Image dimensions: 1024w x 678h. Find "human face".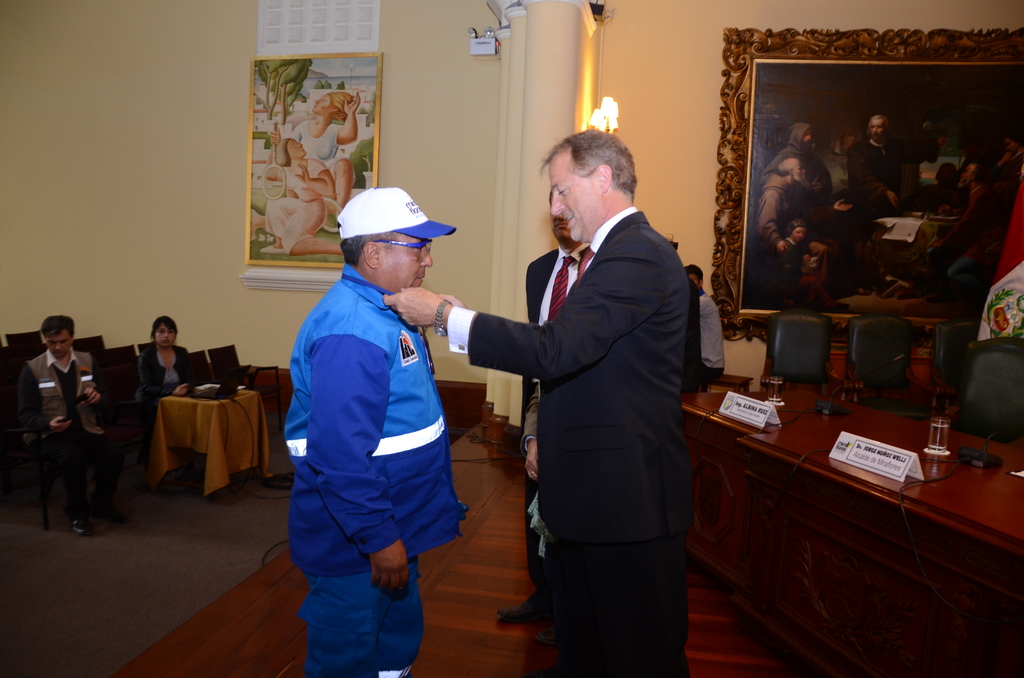
154, 321, 174, 350.
